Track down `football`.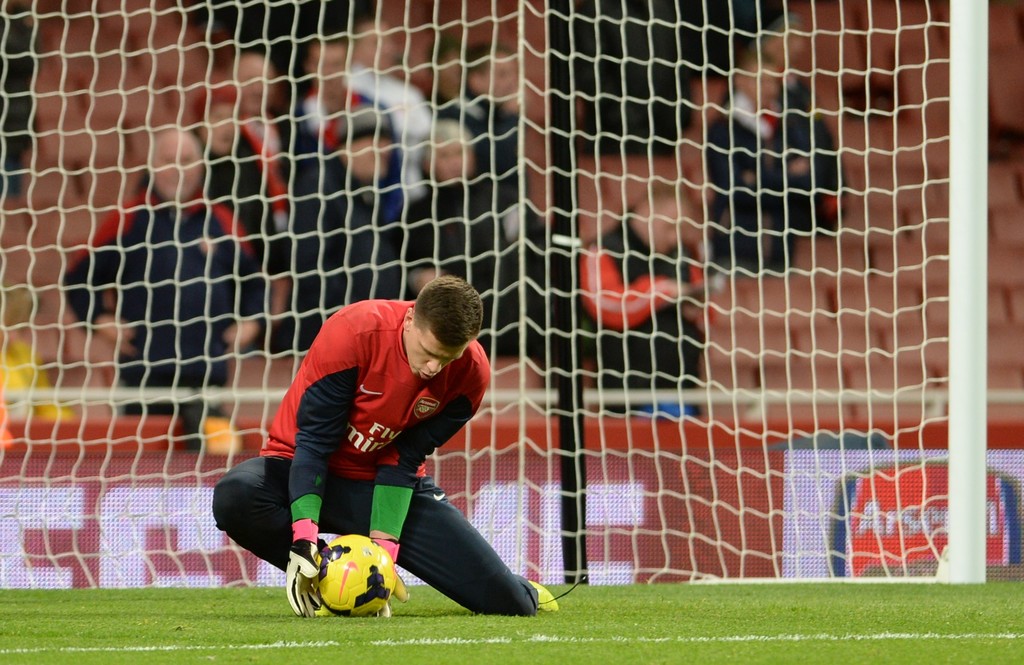
Tracked to <bbox>309, 536, 397, 616</bbox>.
